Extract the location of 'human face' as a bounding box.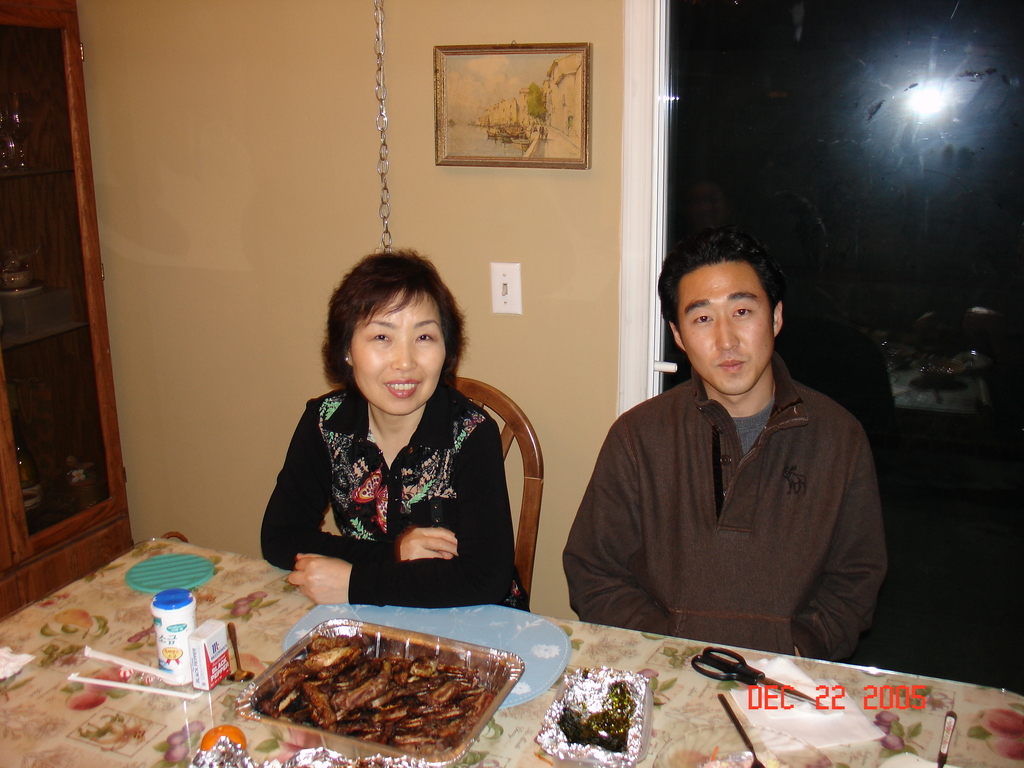
detection(676, 260, 772, 393).
